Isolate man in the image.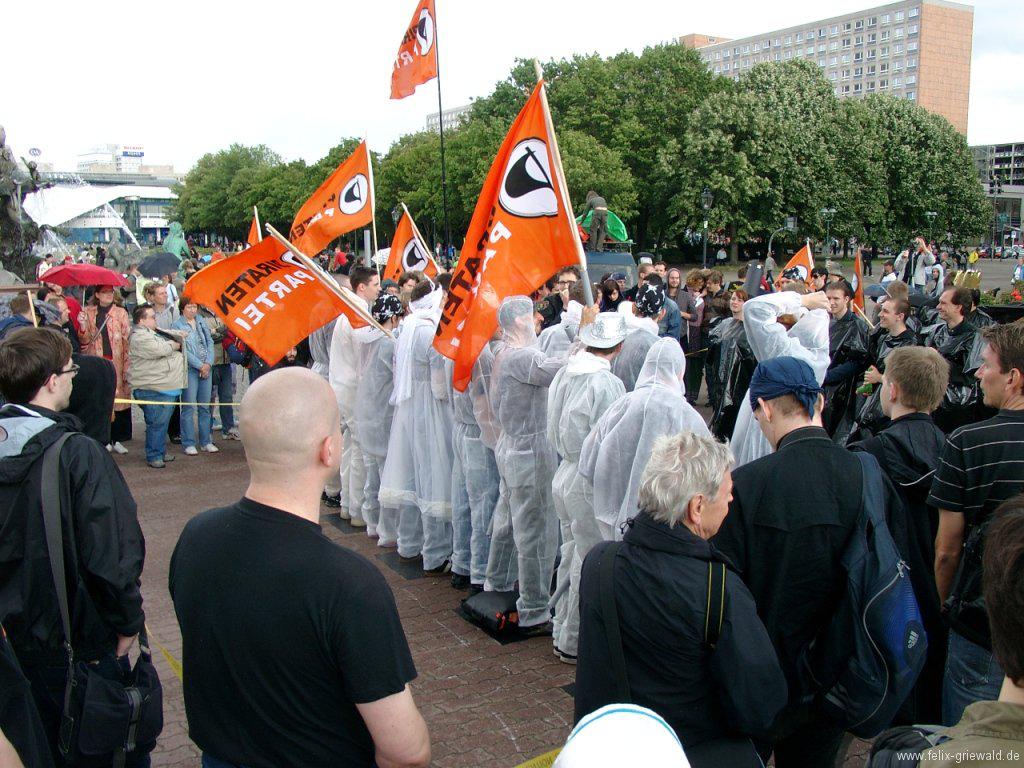
Isolated region: 319:269:386:521.
